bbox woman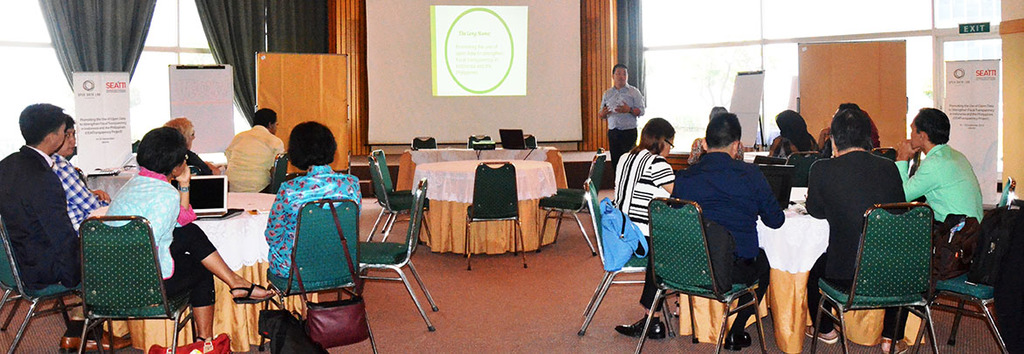
x1=259, y1=121, x2=368, y2=295
